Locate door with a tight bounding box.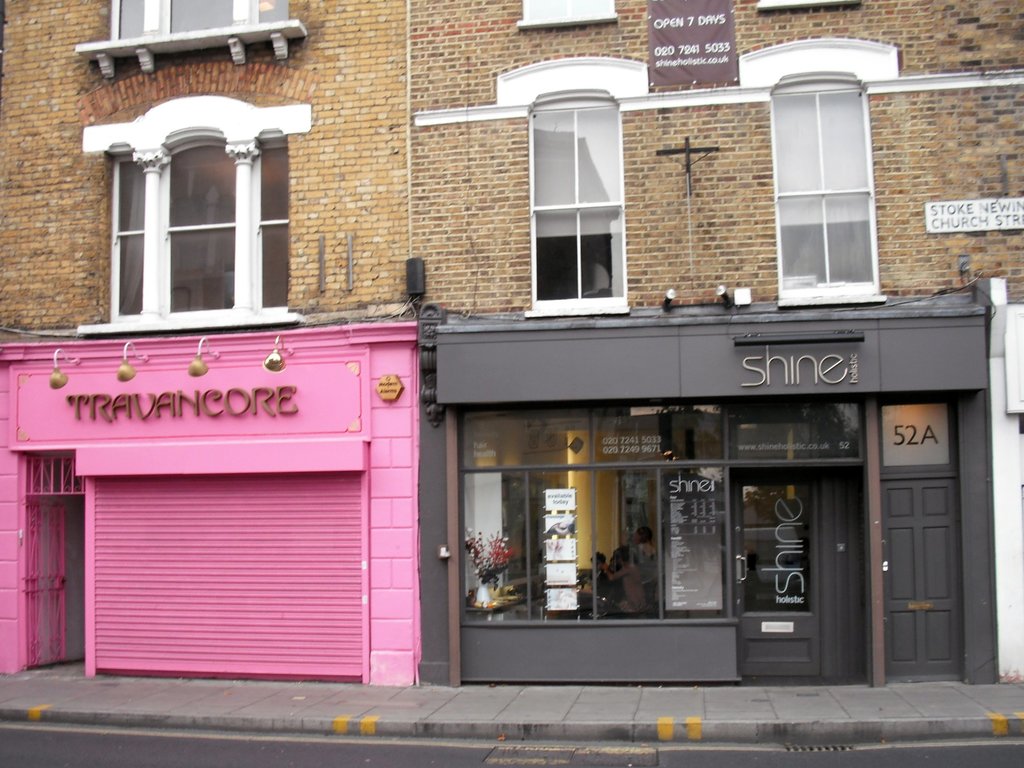
(879, 406, 964, 683).
